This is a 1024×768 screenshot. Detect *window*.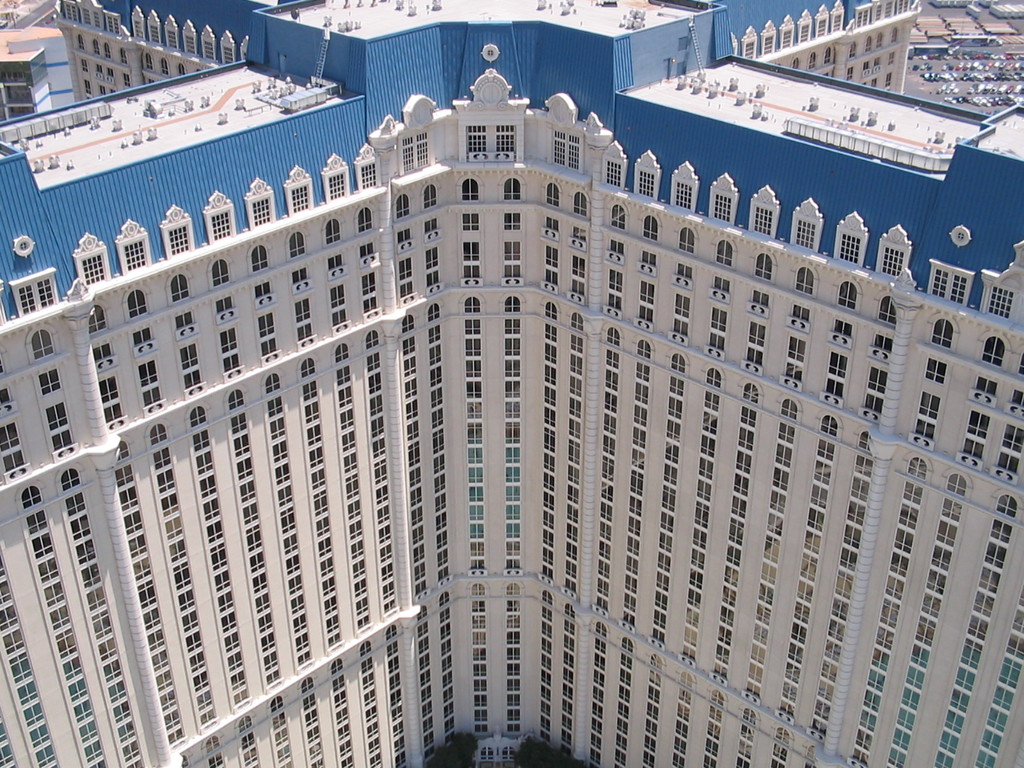
(left=140, top=603, right=157, bottom=629).
